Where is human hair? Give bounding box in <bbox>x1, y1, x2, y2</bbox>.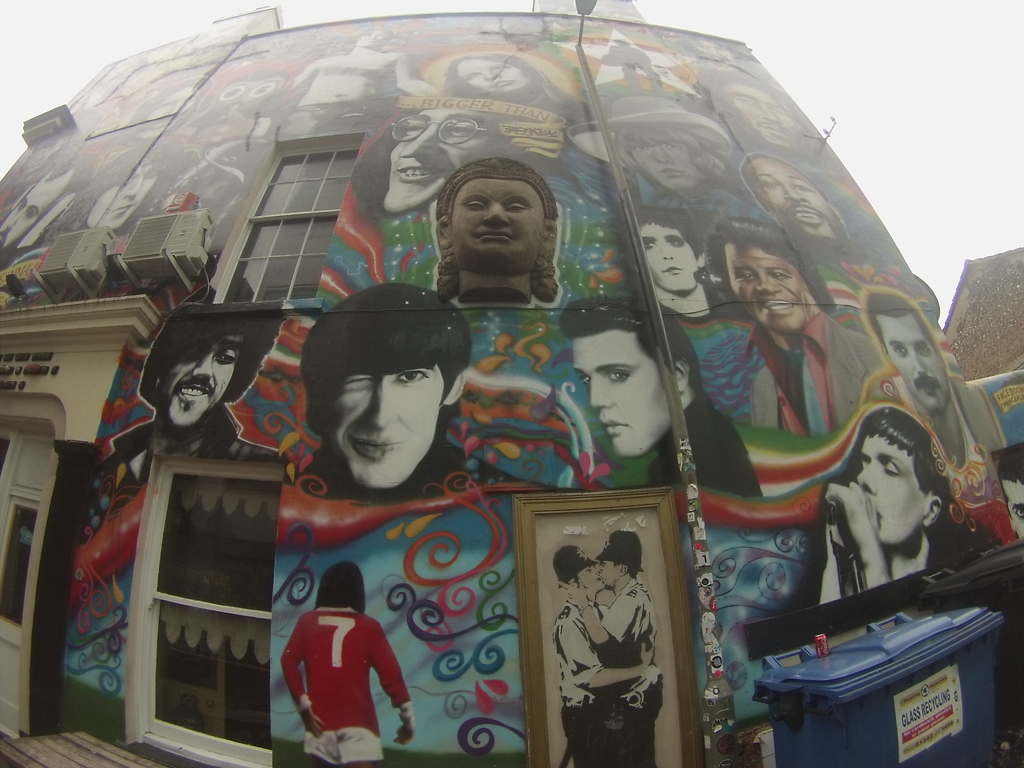
<bbox>297, 279, 469, 442</bbox>.
